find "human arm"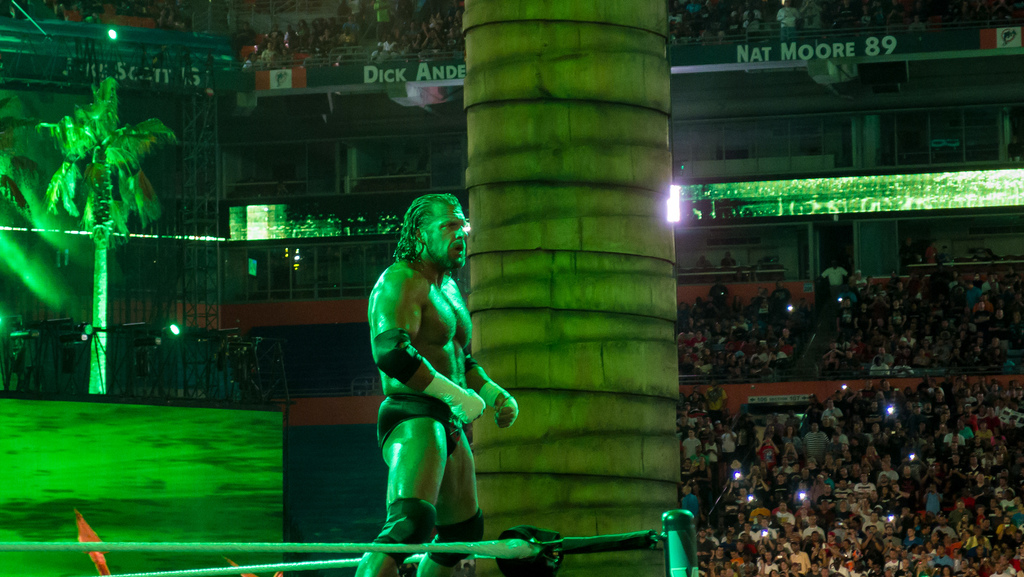
x1=467 y1=349 x2=523 y2=433
